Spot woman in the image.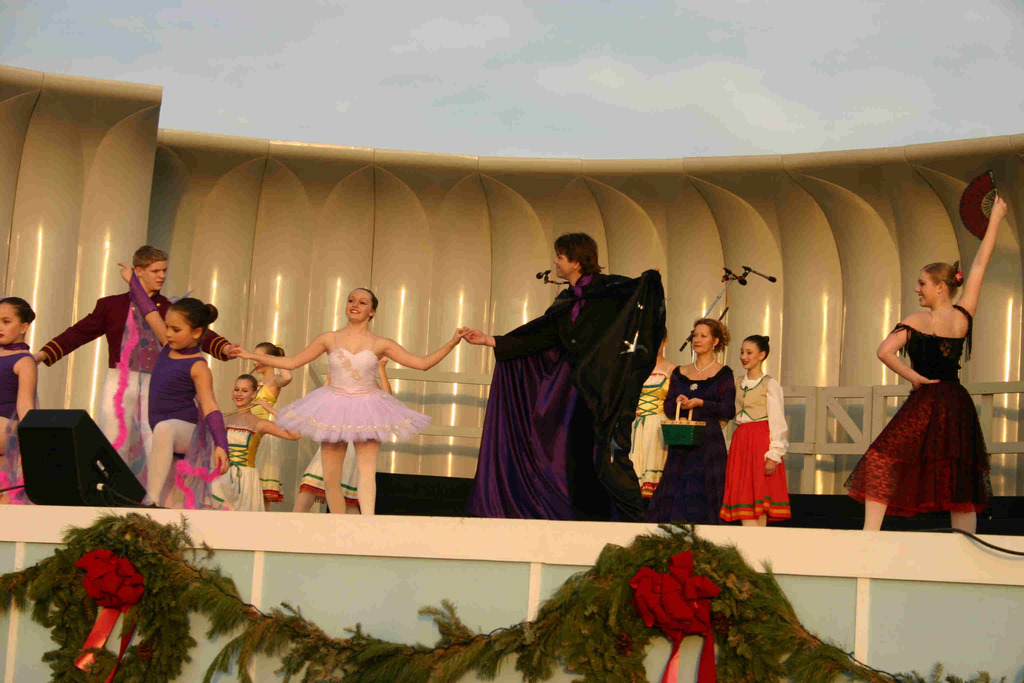
woman found at <region>229, 283, 475, 525</region>.
